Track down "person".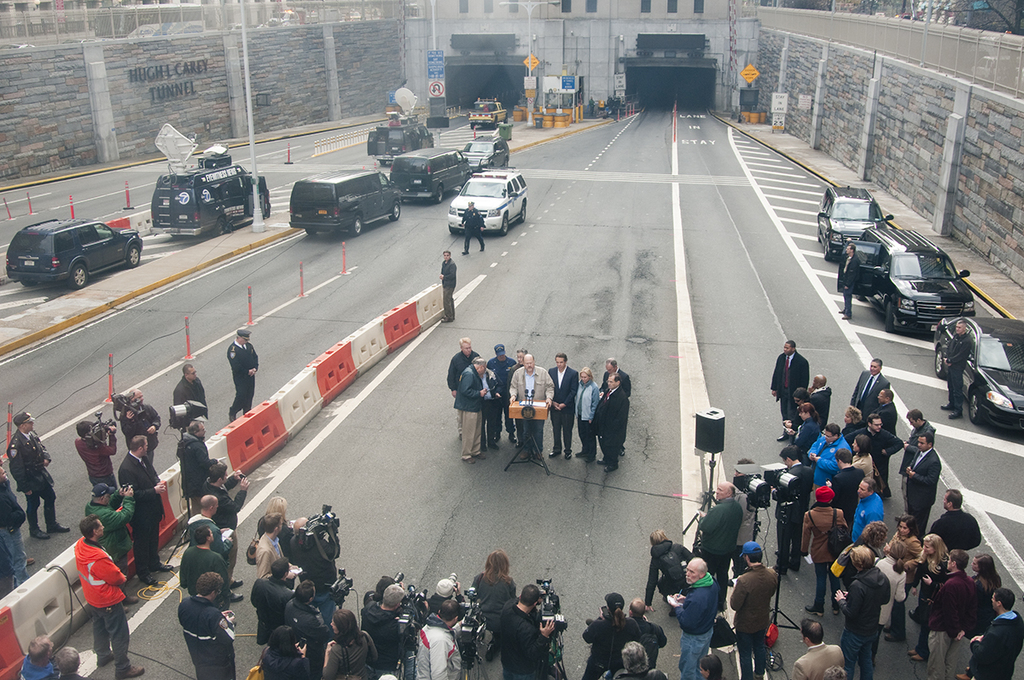
Tracked to x1=15 y1=636 x2=59 y2=679.
